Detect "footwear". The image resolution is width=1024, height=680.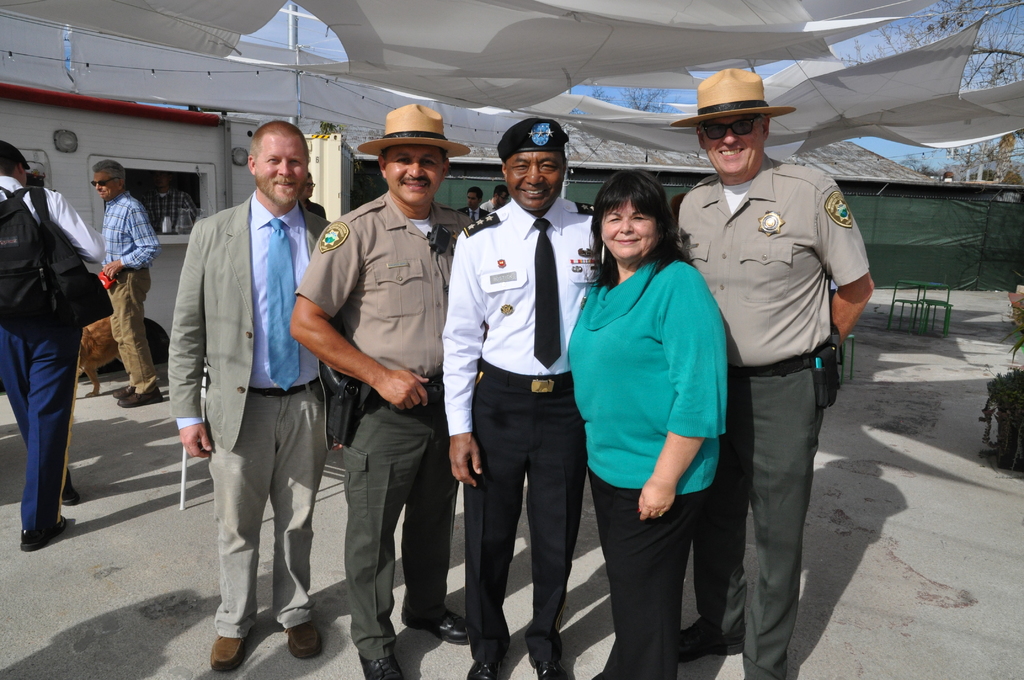
box(358, 652, 407, 679).
